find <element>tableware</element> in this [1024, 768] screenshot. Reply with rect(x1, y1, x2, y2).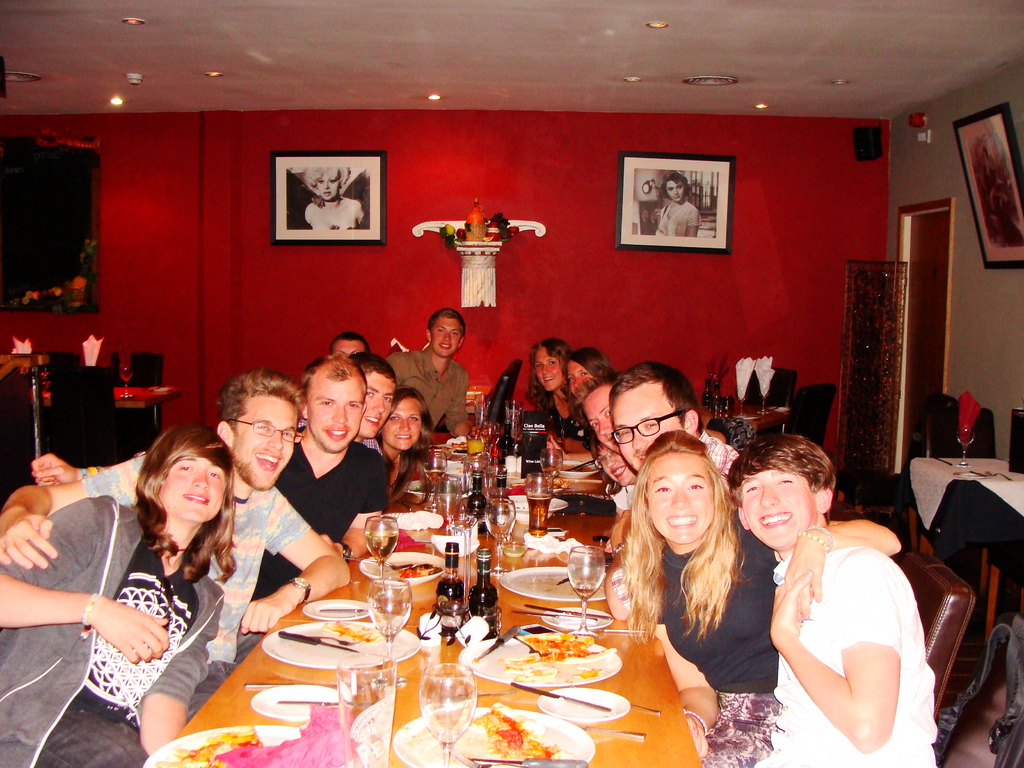
rect(335, 651, 395, 767).
